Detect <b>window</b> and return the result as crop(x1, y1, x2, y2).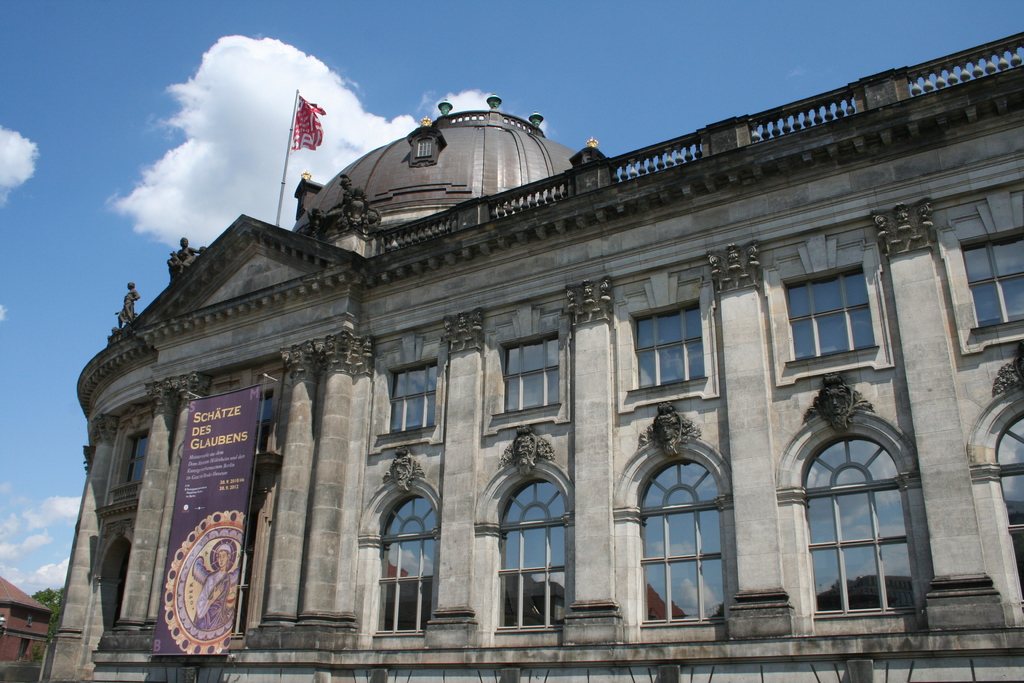
crop(379, 495, 436, 631).
